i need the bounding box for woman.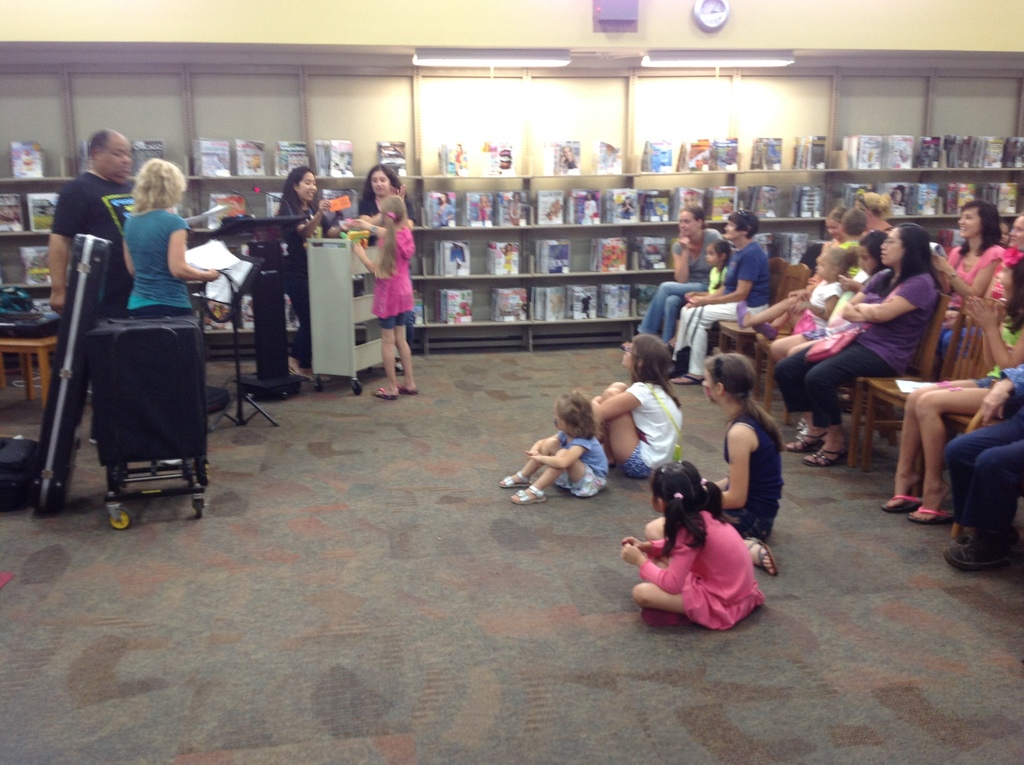
Here it is: bbox=[359, 191, 420, 403].
